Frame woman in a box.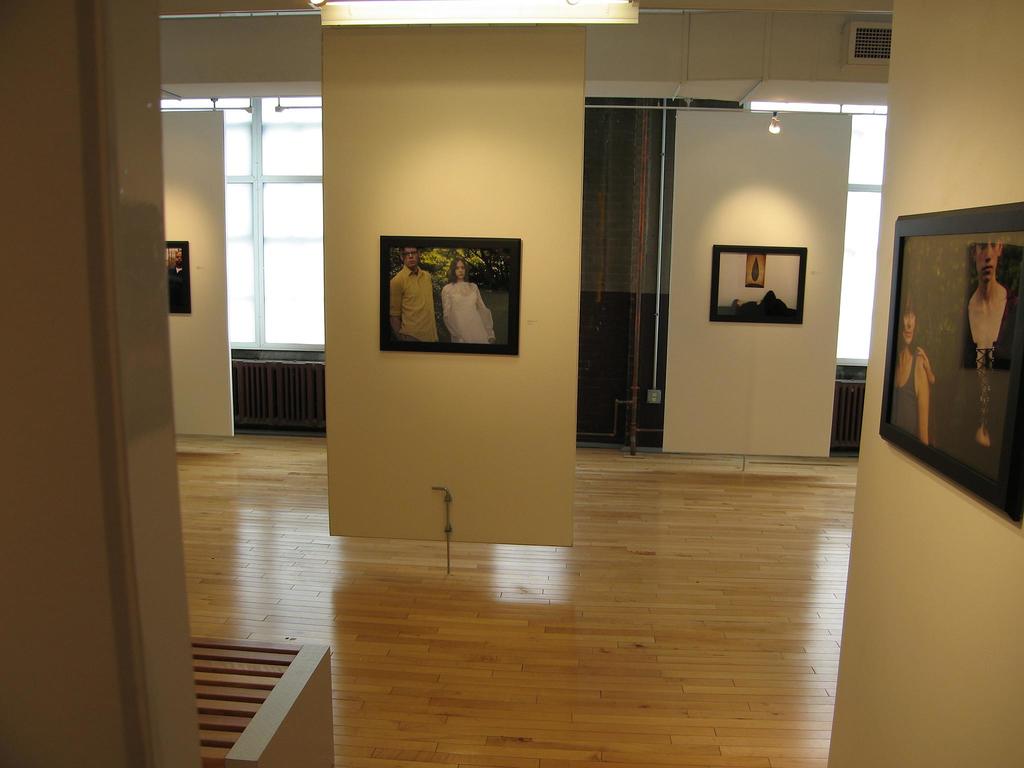
bbox(957, 230, 1006, 480).
